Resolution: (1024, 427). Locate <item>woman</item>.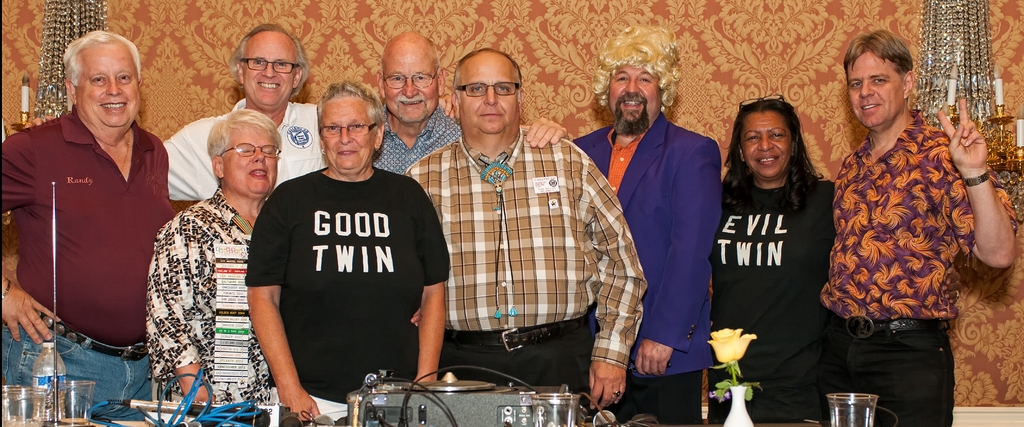
(left=141, top=104, right=295, bottom=402).
